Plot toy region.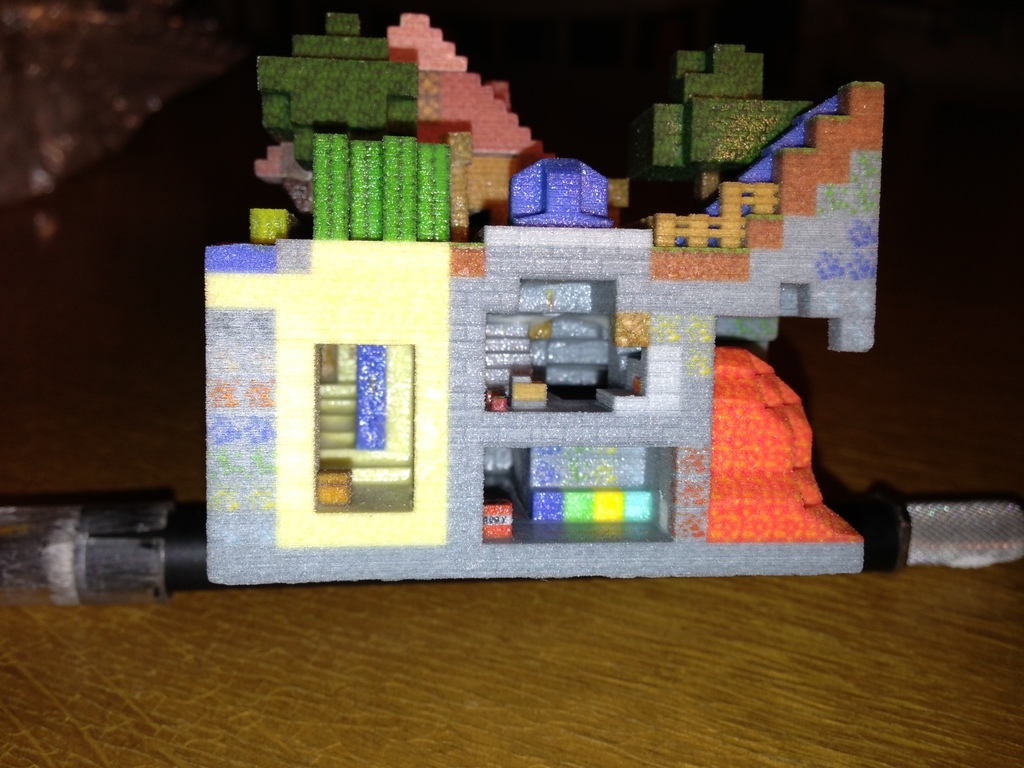
Plotted at locate(190, 5, 1019, 587).
